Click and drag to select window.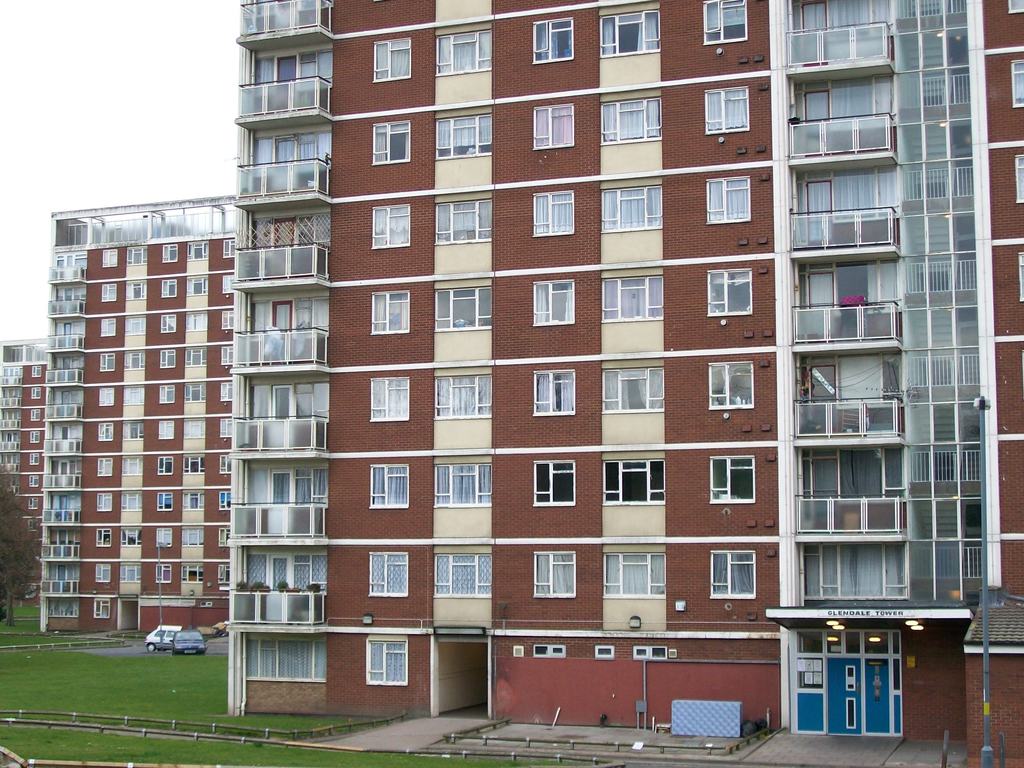
Selection: rect(187, 275, 209, 296).
